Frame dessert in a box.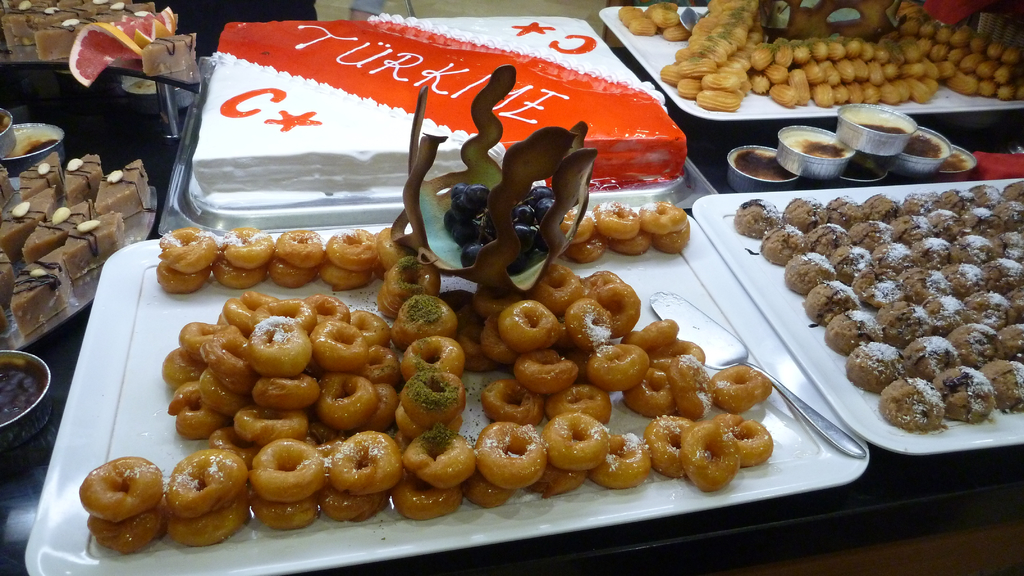
(643,321,676,346).
